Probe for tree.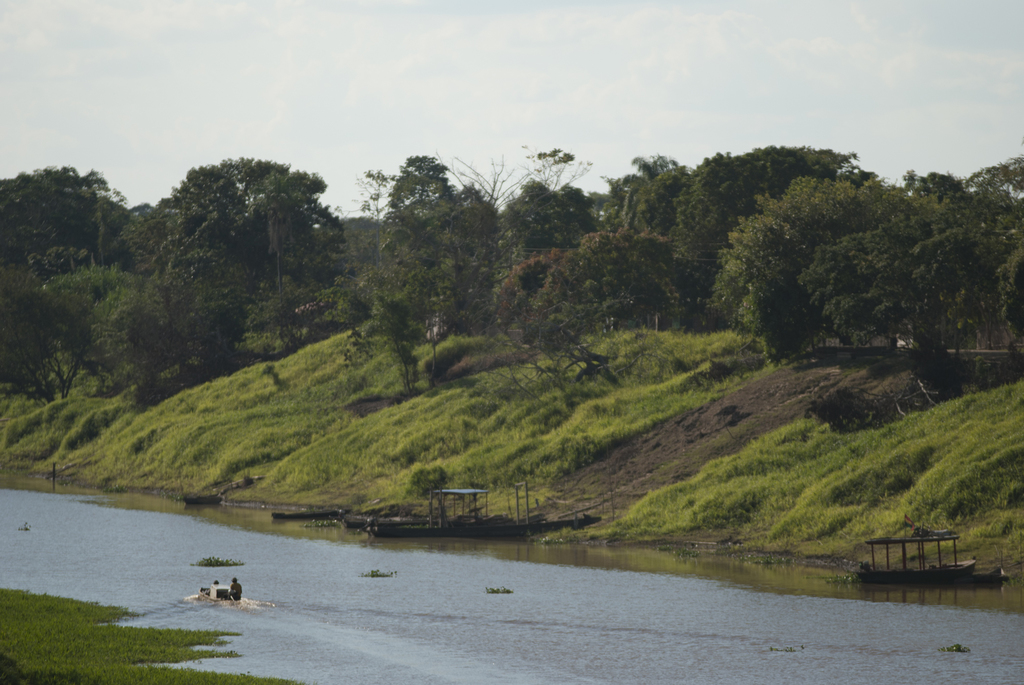
Probe result: 998, 199, 1023, 374.
